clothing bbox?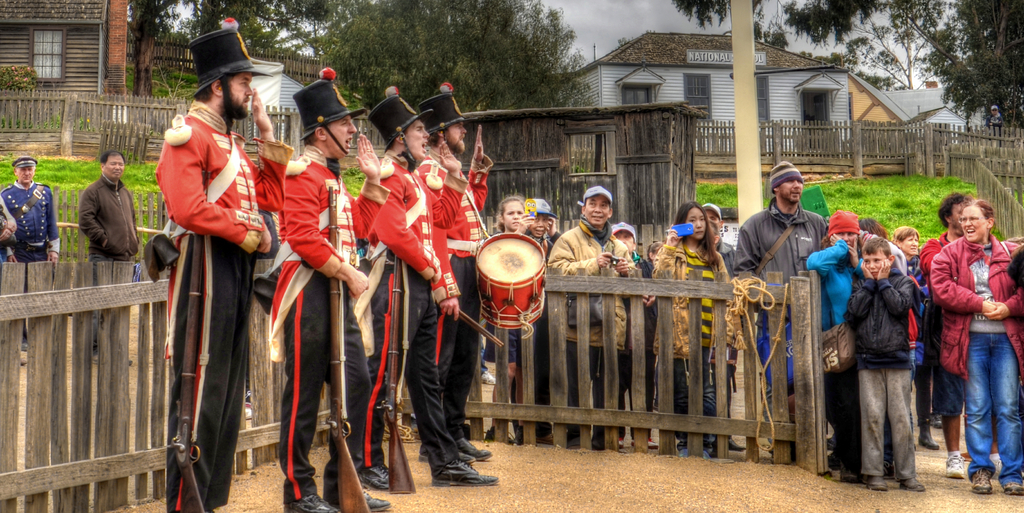
<region>1, 179, 60, 267</region>
